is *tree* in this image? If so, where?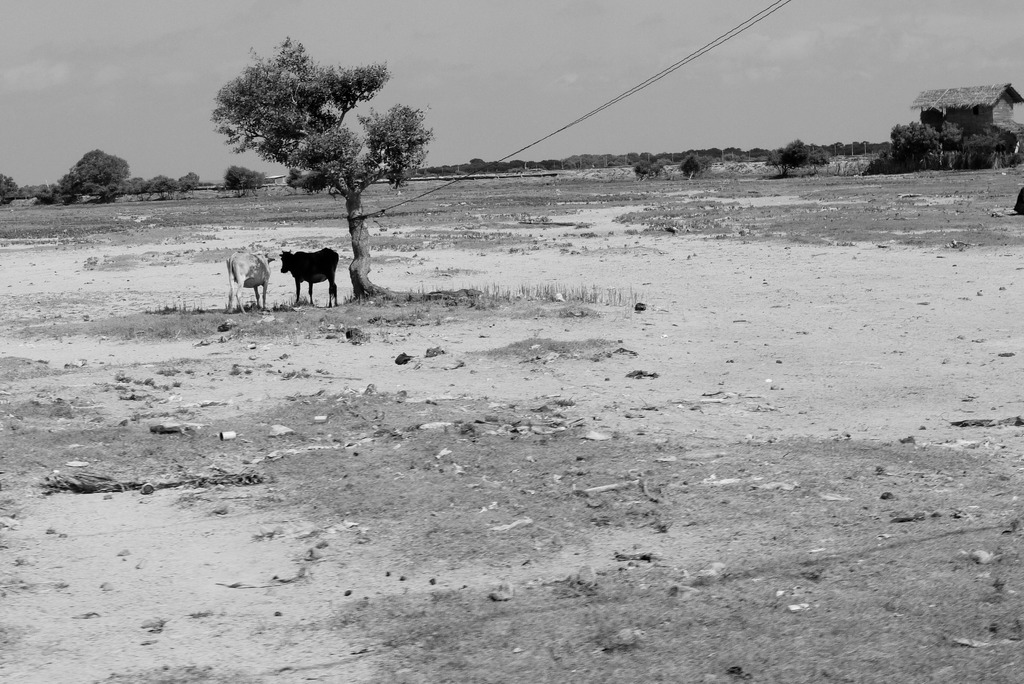
Yes, at [x1=0, y1=172, x2=17, y2=204].
